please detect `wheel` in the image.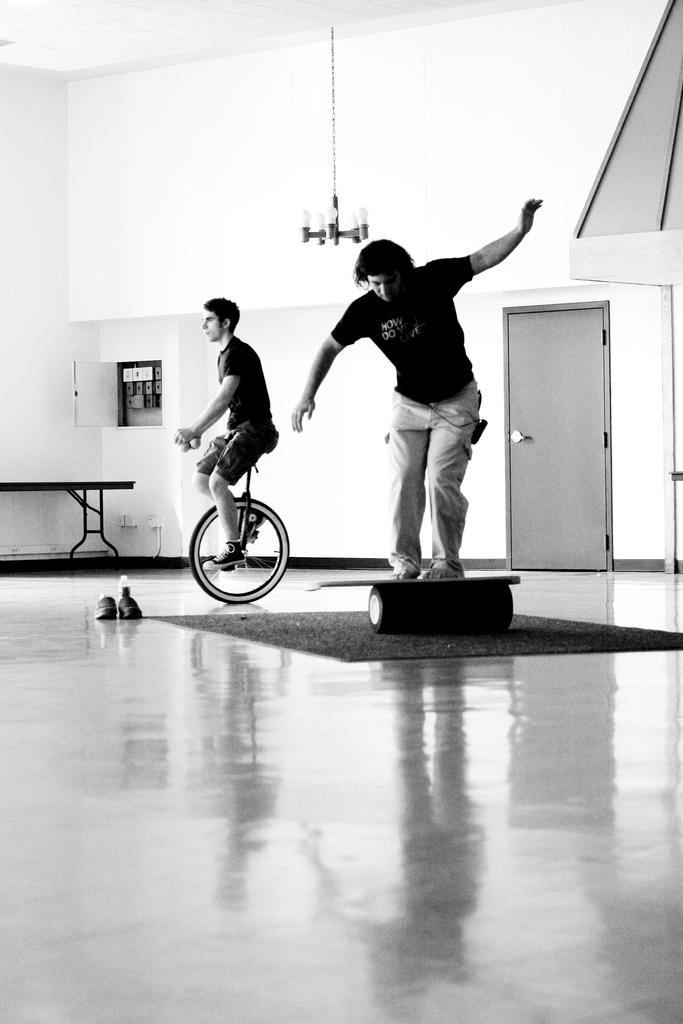
205,489,290,591.
